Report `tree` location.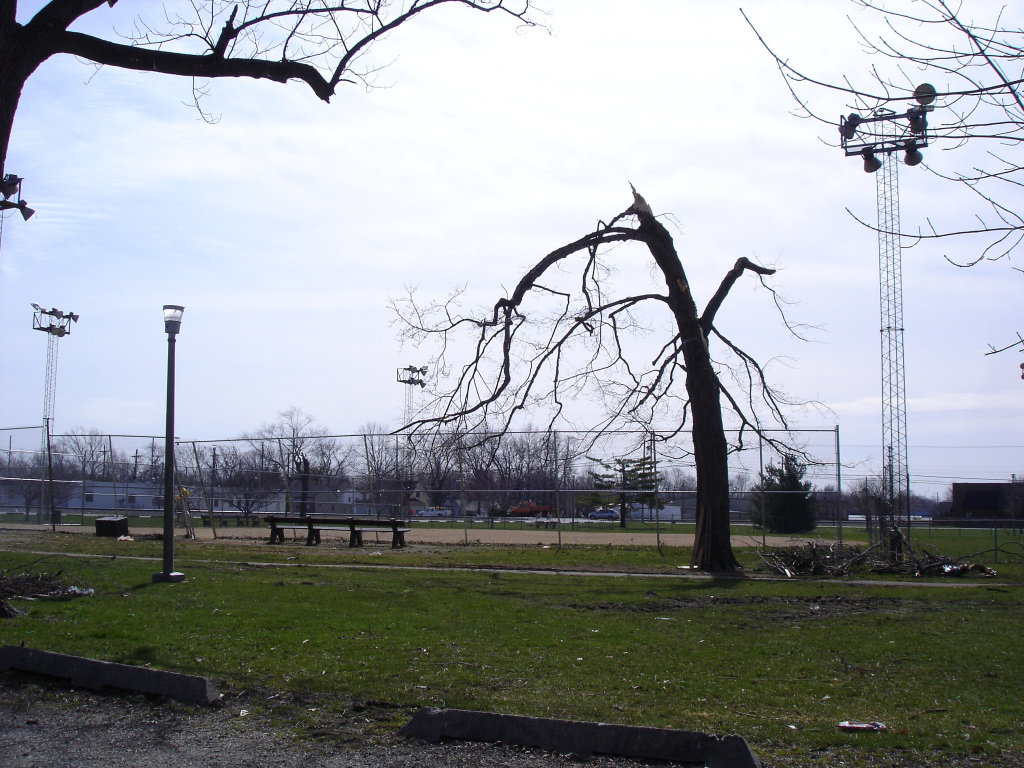
Report: pyautogui.locateOnScreen(390, 149, 835, 573).
